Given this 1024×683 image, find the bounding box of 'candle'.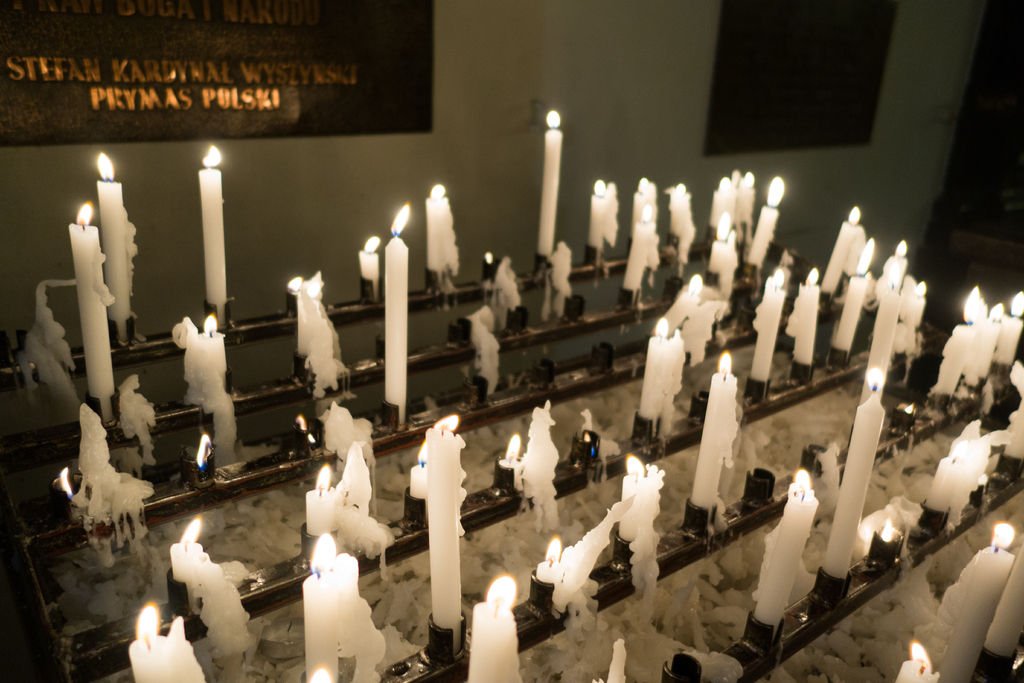
box(635, 322, 673, 418).
